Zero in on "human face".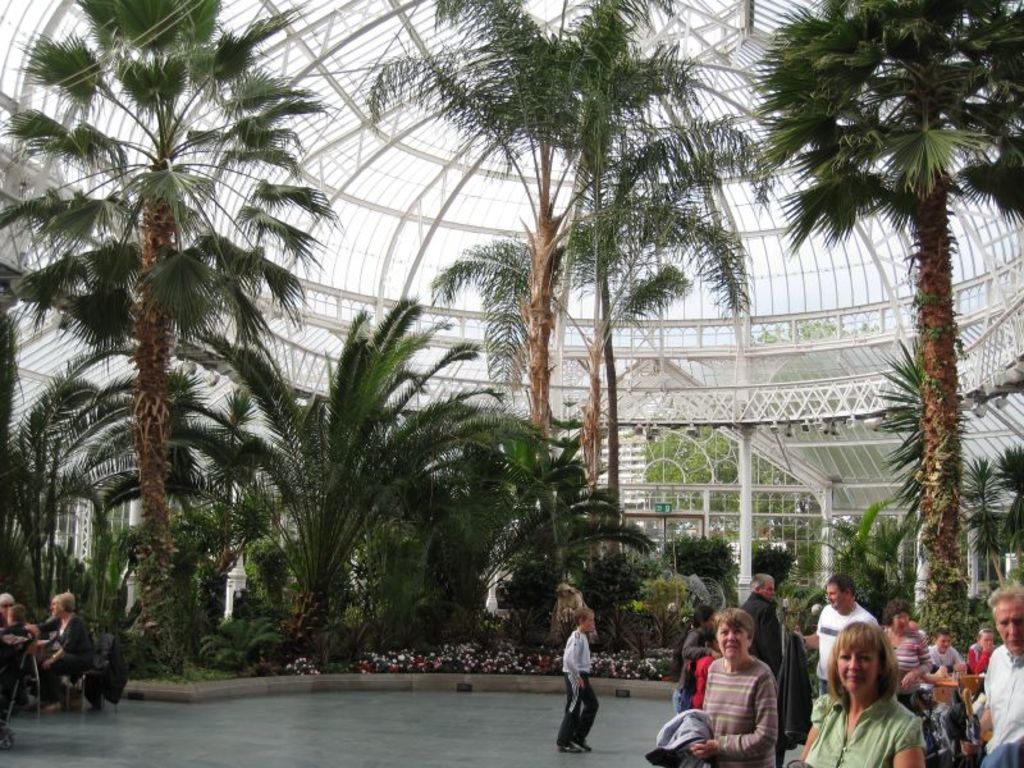
Zeroed in: x1=820, y1=580, x2=845, y2=603.
